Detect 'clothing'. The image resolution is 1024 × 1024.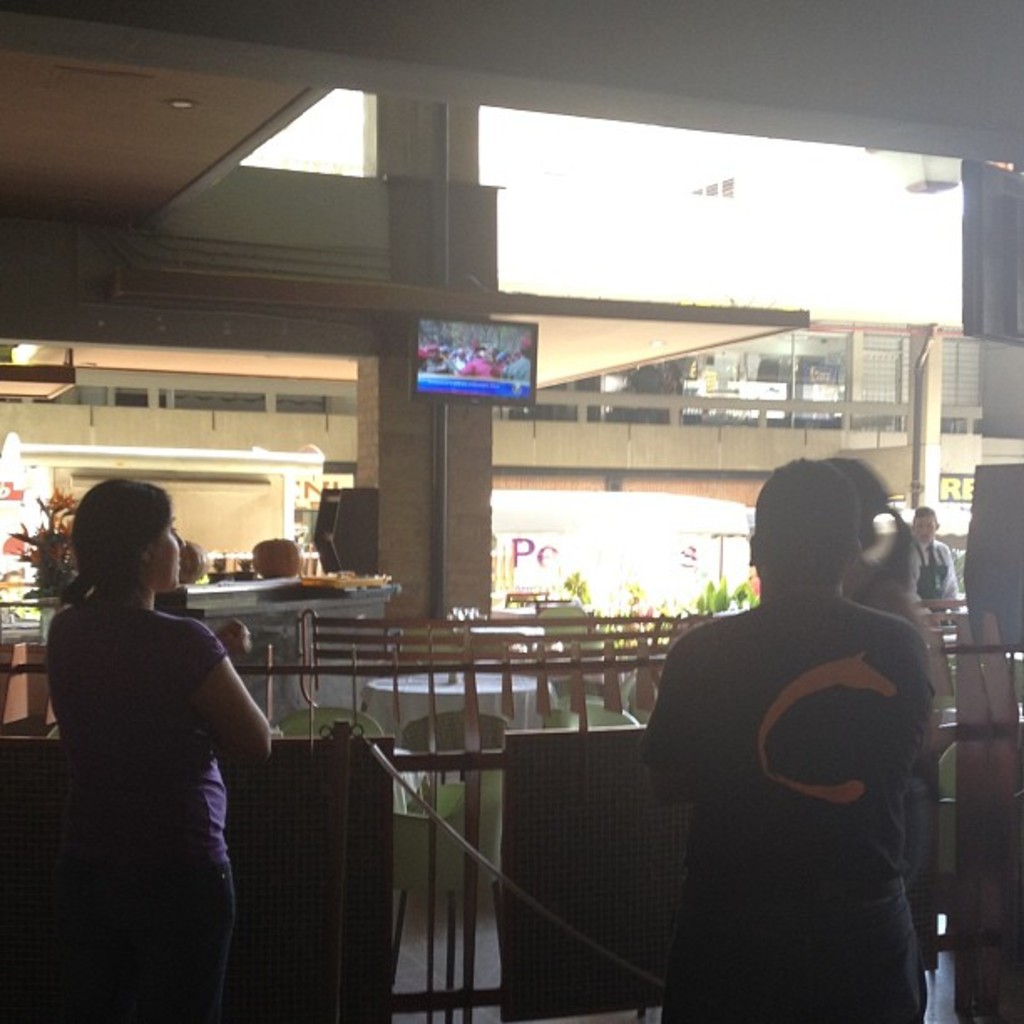
crop(648, 577, 935, 1022).
